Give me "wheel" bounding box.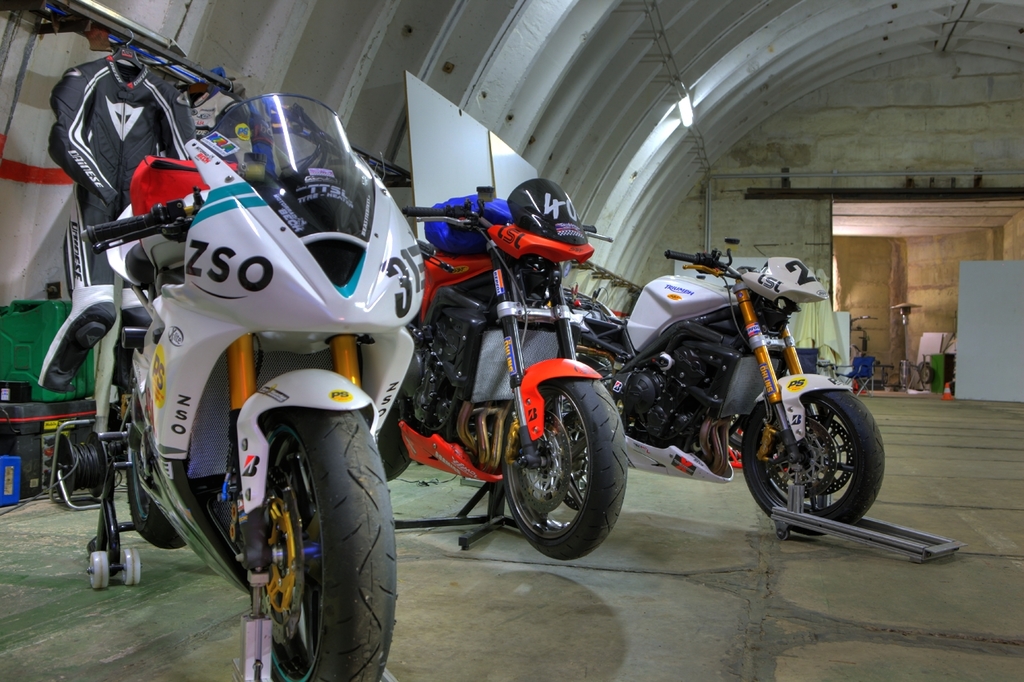
bbox=(501, 376, 626, 560).
